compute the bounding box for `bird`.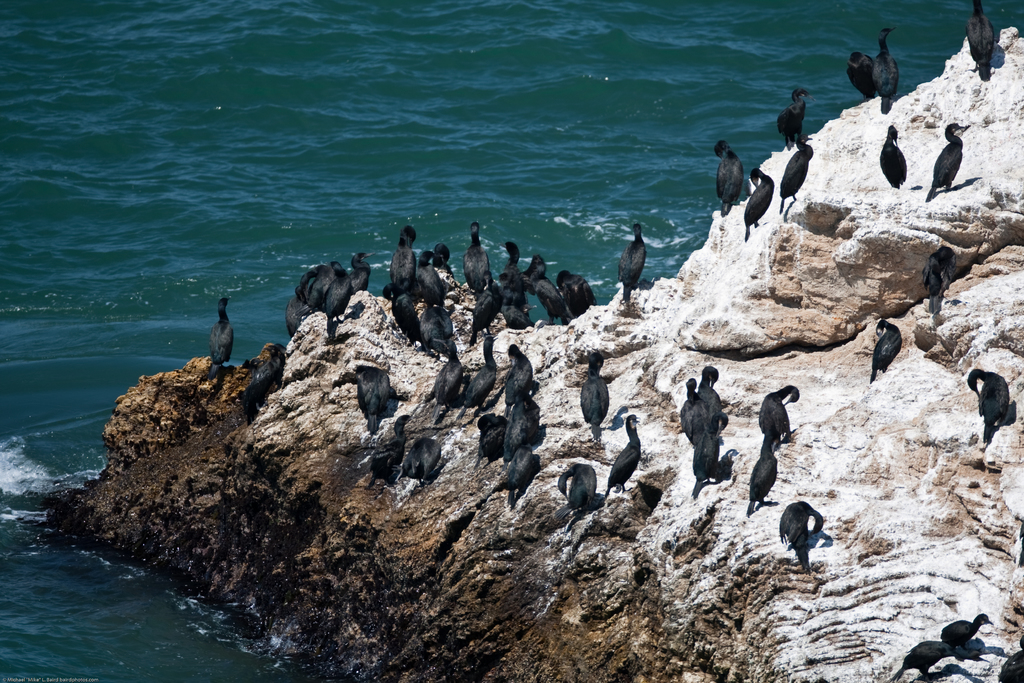
l=616, t=223, r=647, b=313.
